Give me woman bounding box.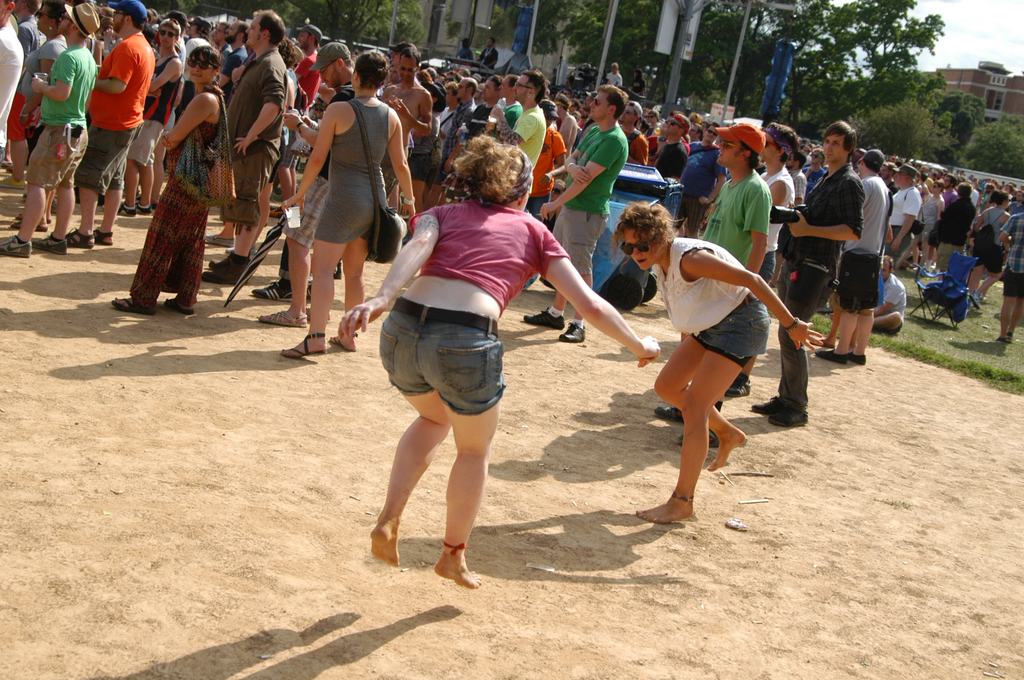
Rect(914, 181, 946, 268).
